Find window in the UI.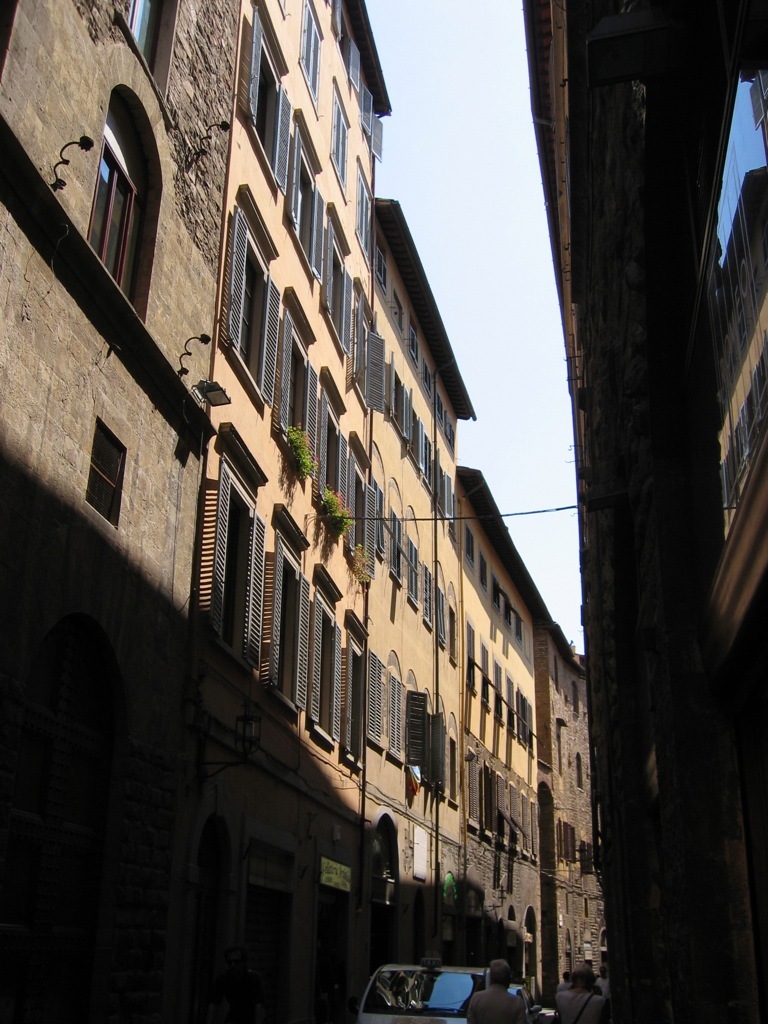
UI element at {"x1": 419, "y1": 430, "x2": 432, "y2": 494}.
